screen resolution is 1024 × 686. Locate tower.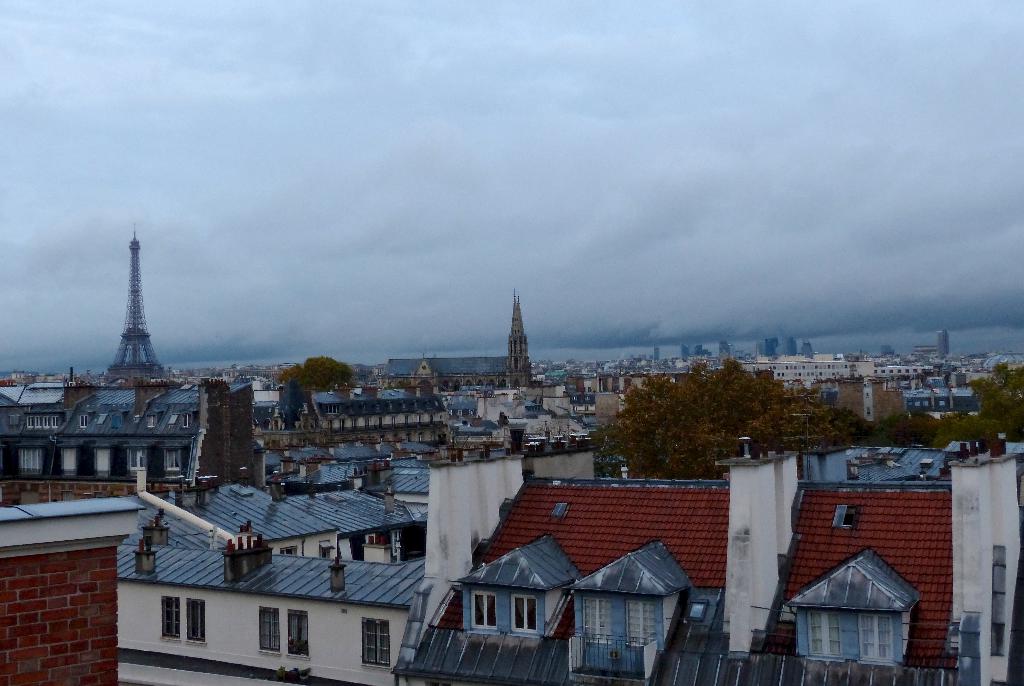
crop(676, 343, 687, 356).
